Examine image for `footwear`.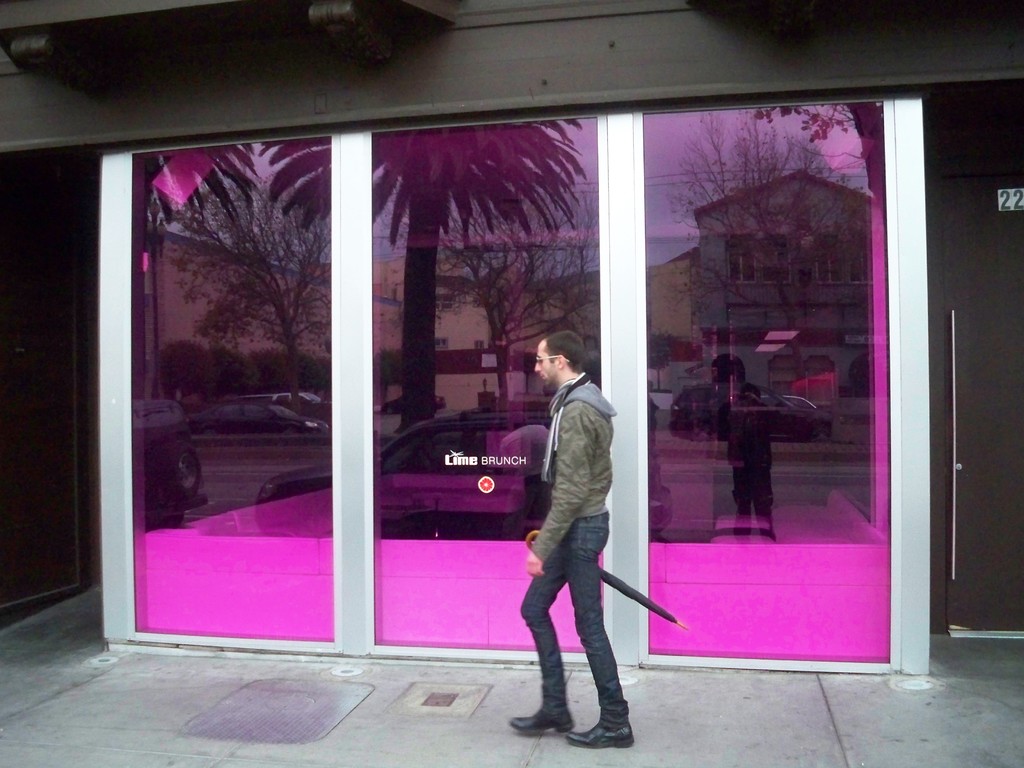
Examination result: box(506, 708, 576, 738).
